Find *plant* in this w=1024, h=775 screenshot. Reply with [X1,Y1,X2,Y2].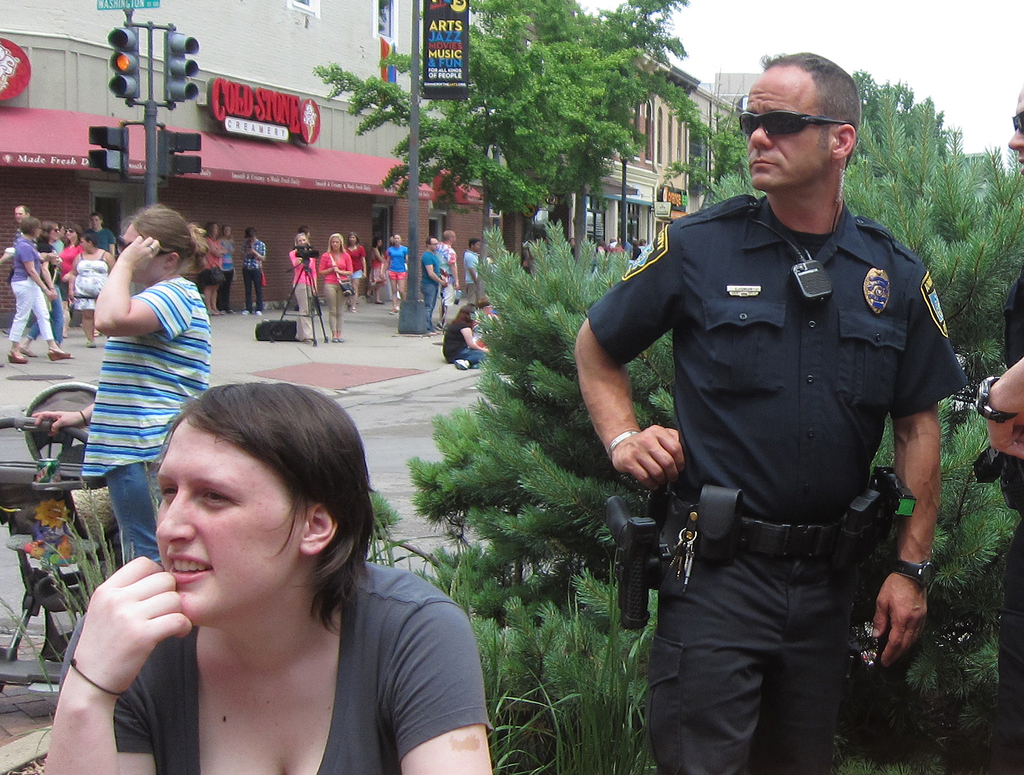
[689,43,1023,774].
